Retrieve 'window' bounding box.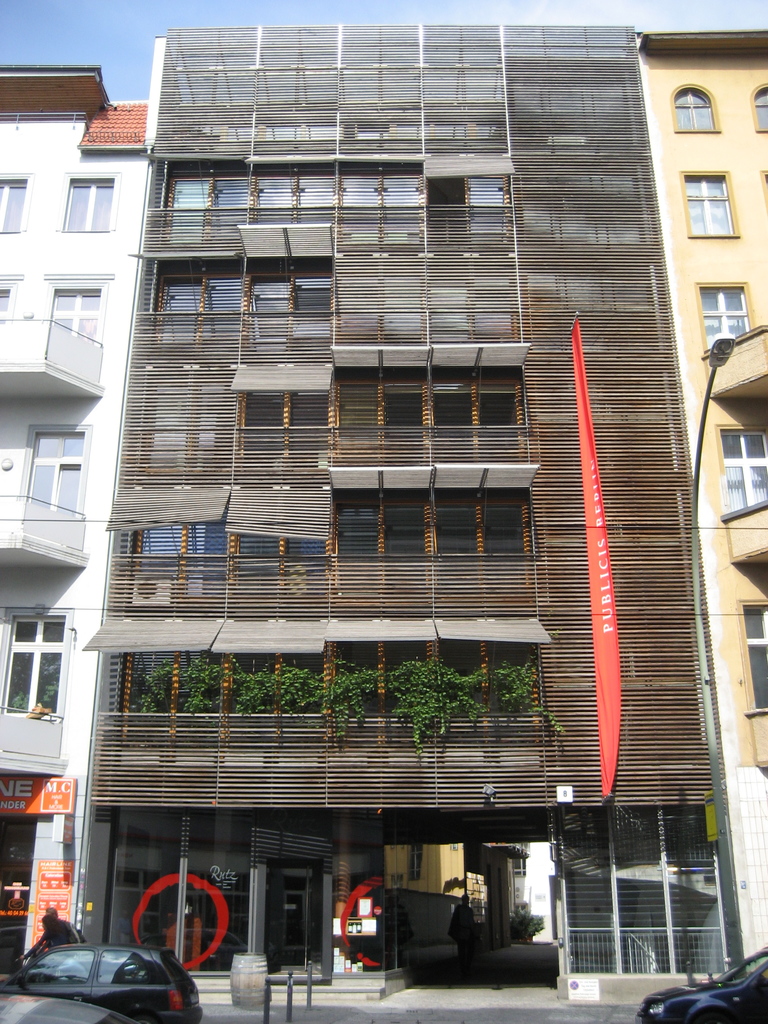
Bounding box: (60,173,119,235).
